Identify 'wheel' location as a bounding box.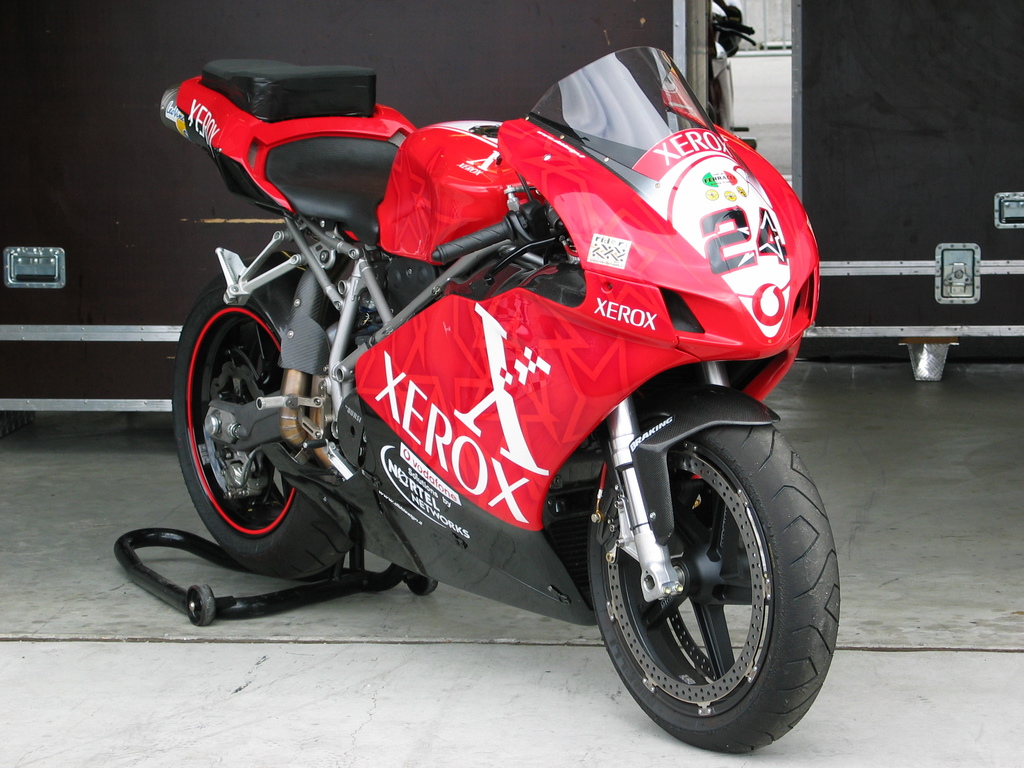
select_region(406, 577, 438, 595).
